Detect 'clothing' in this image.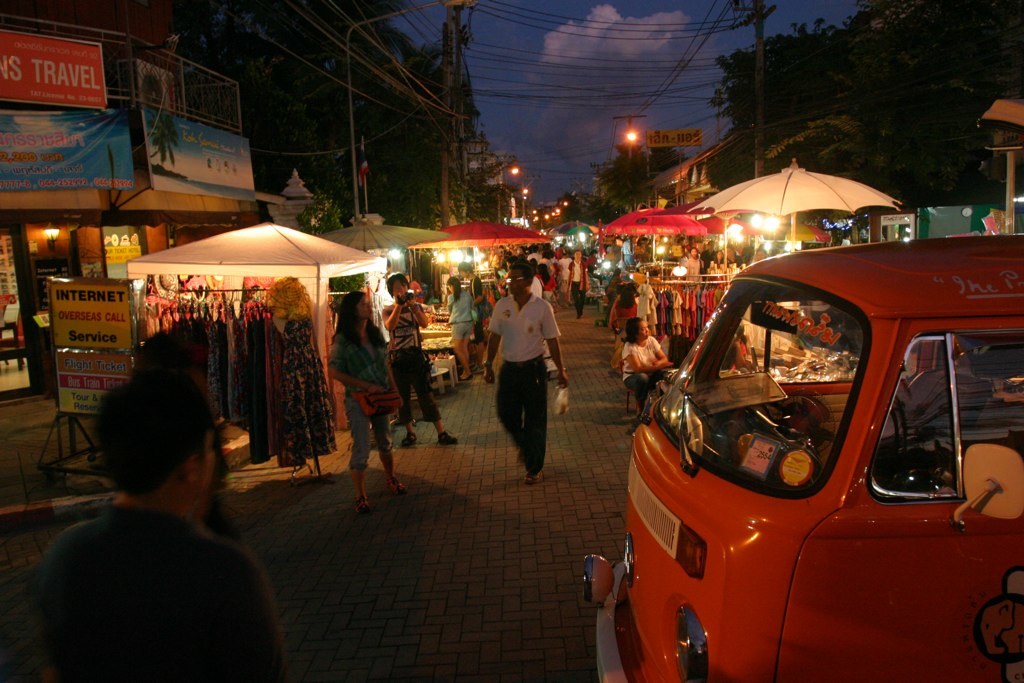
Detection: bbox=[569, 260, 588, 312].
